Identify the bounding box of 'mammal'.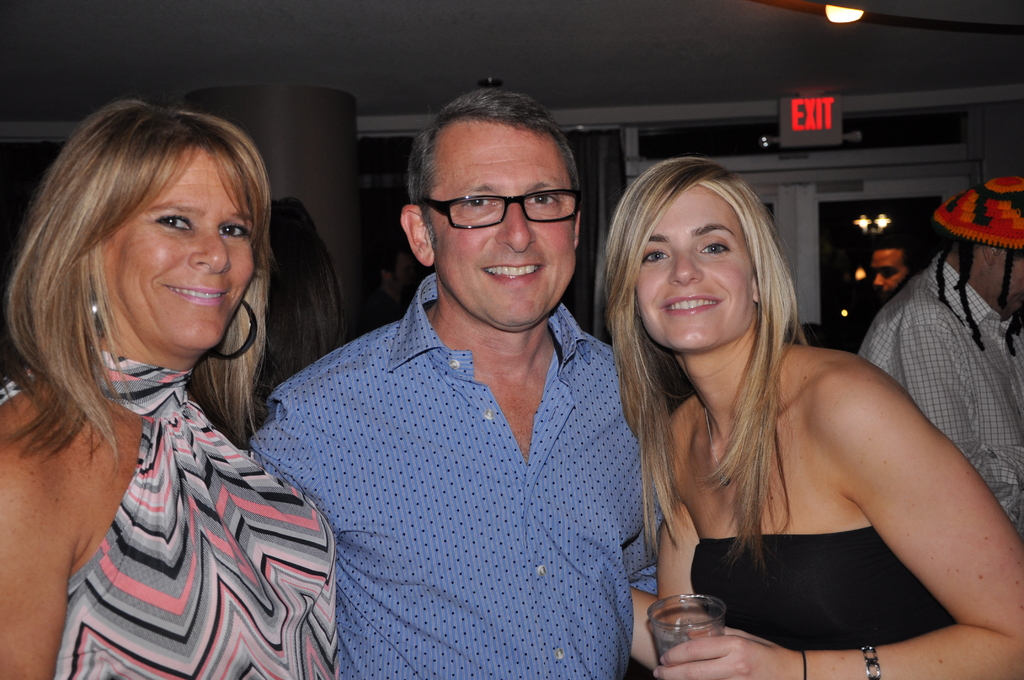
rect(252, 85, 664, 666).
